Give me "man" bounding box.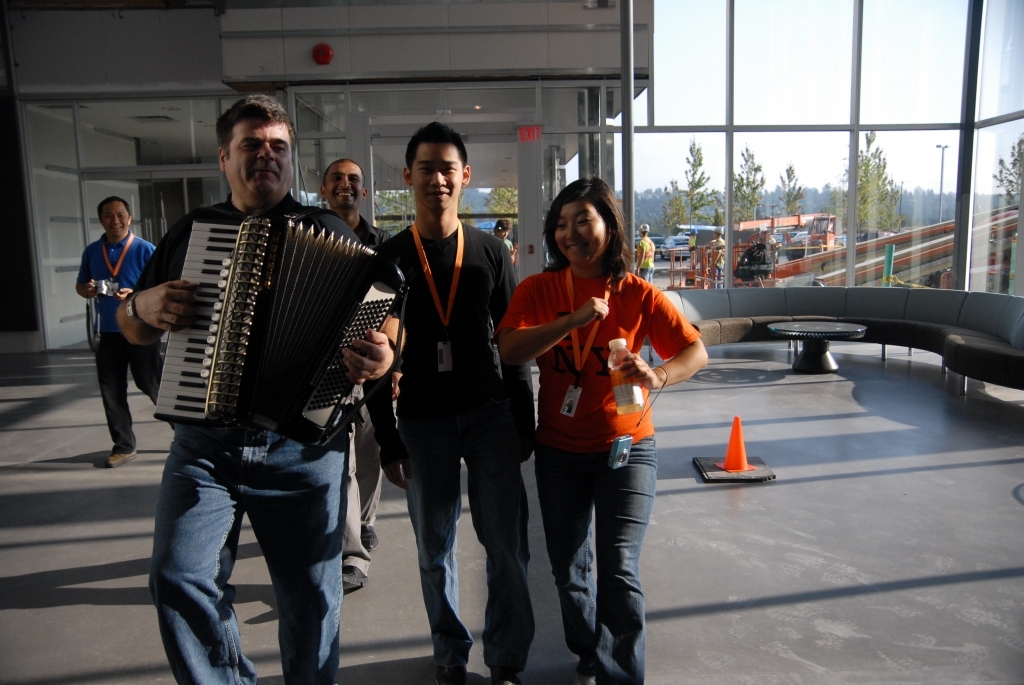
bbox(77, 194, 174, 468).
